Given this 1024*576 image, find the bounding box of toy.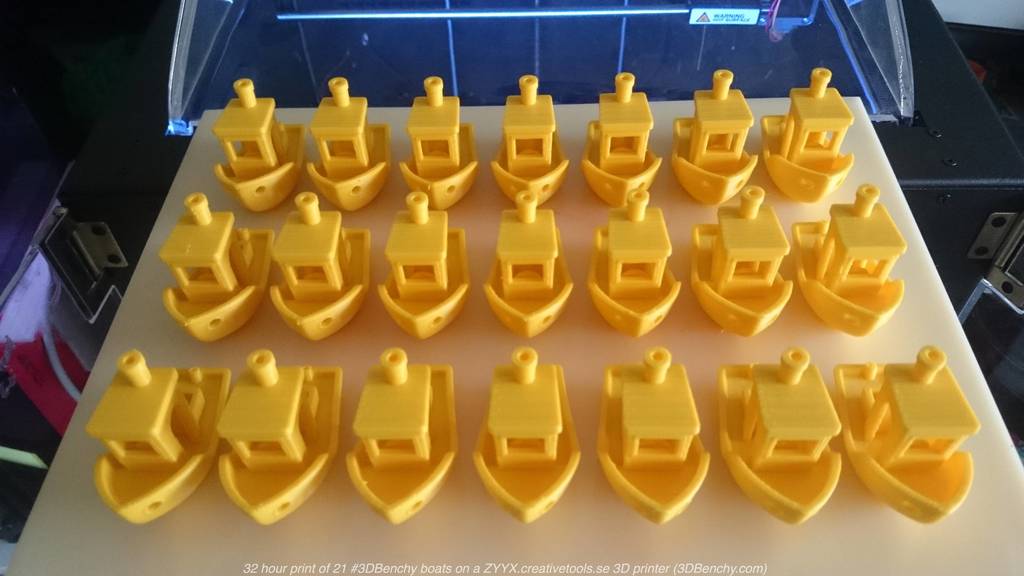
<box>221,348,344,525</box>.
